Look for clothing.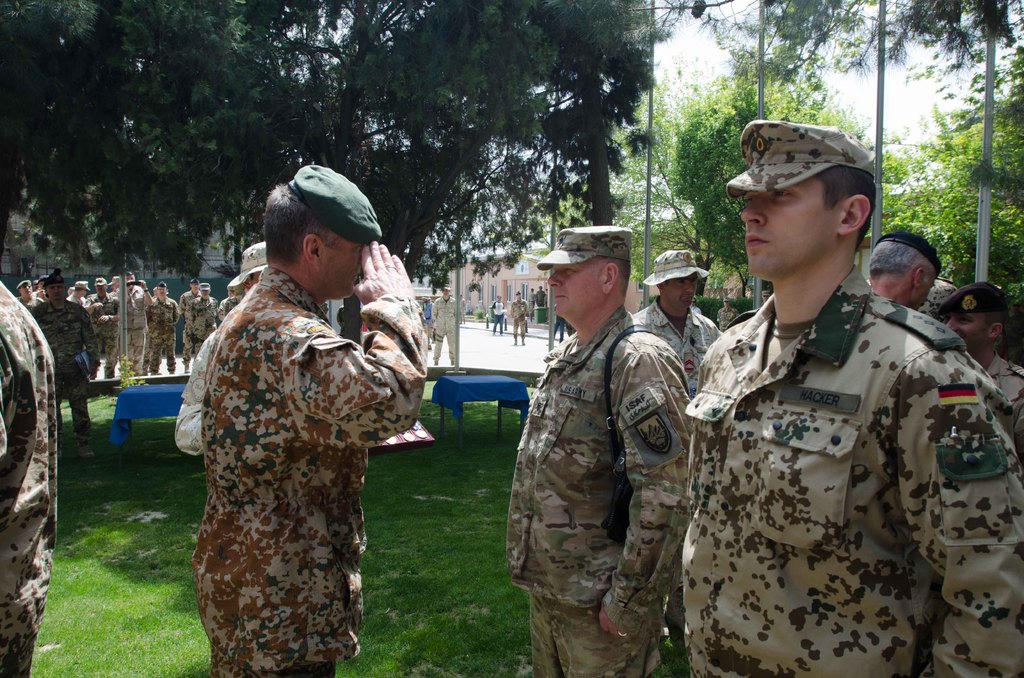
Found: <bbox>181, 291, 198, 363</bbox>.
